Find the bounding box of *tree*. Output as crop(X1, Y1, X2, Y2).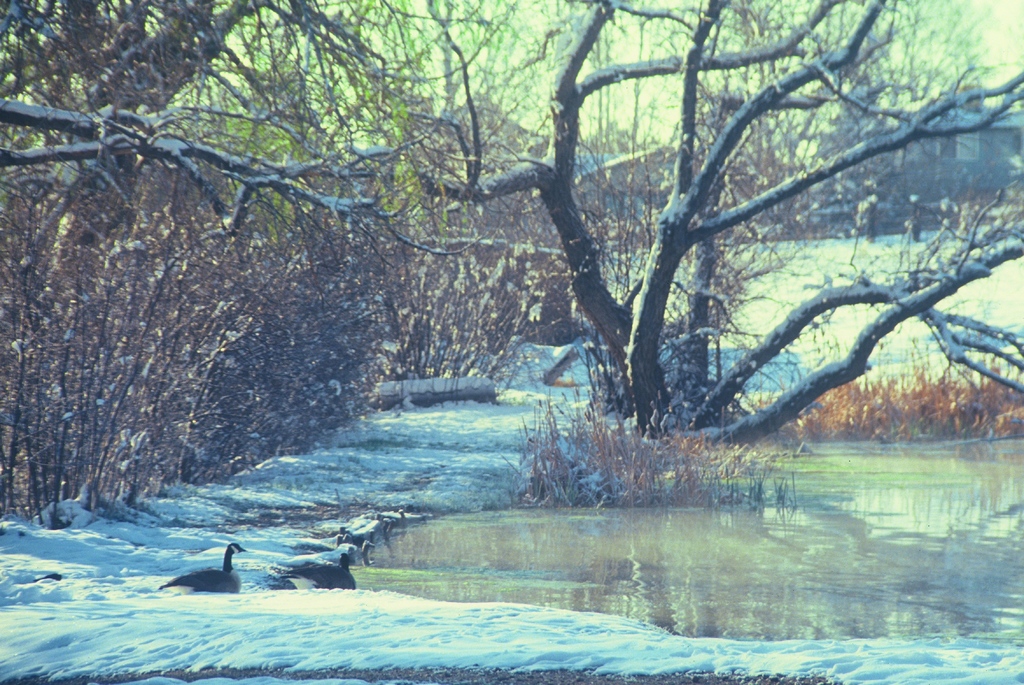
crop(0, 0, 582, 536).
